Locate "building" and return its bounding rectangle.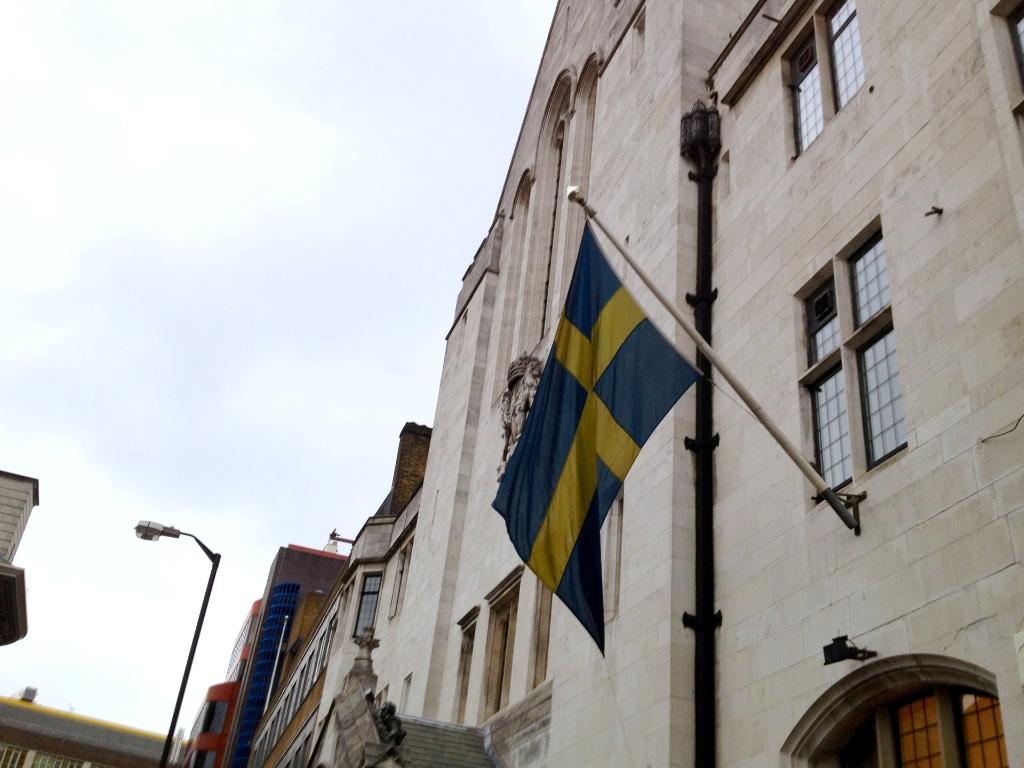
0:466:37:646.
